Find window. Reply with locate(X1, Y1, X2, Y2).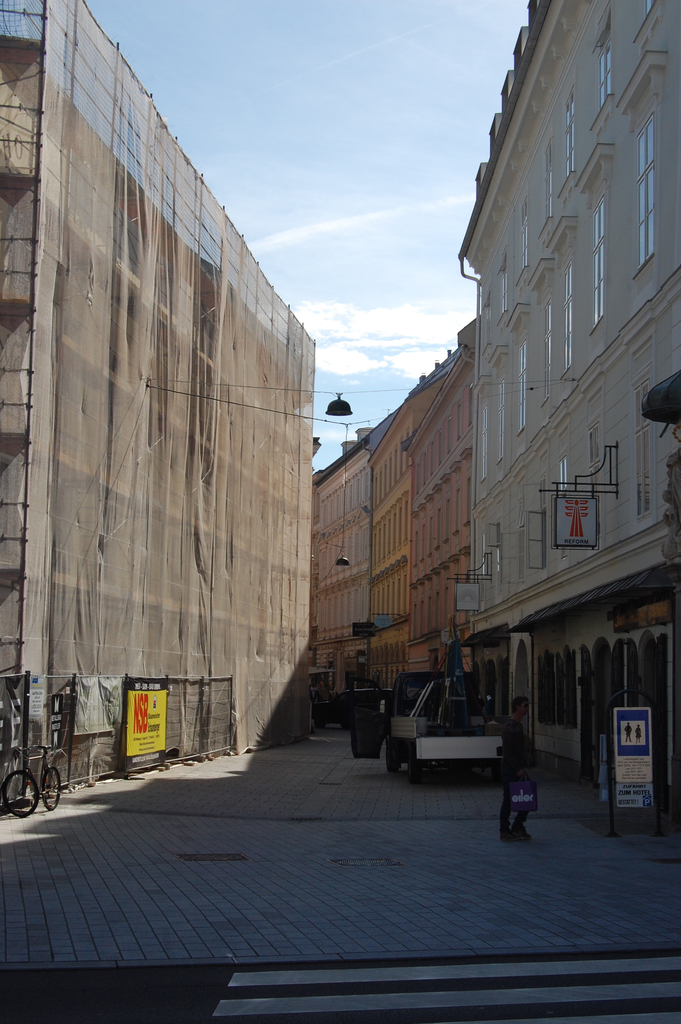
locate(431, 516, 432, 552).
